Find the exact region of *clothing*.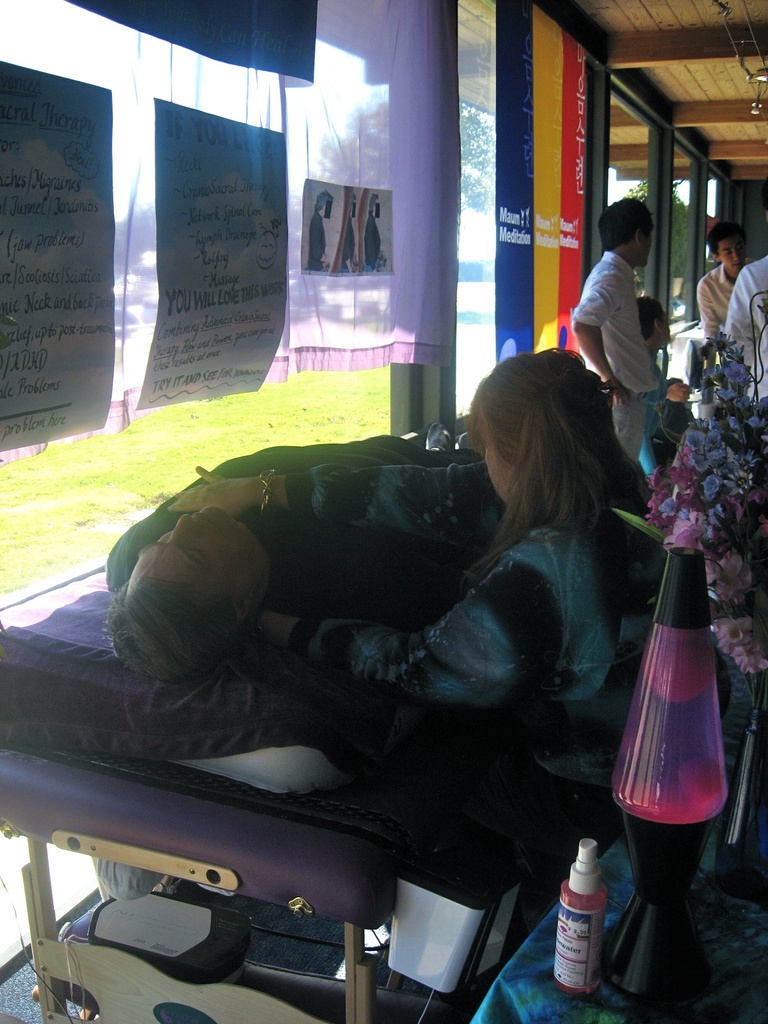
Exact region: 296,463,616,714.
